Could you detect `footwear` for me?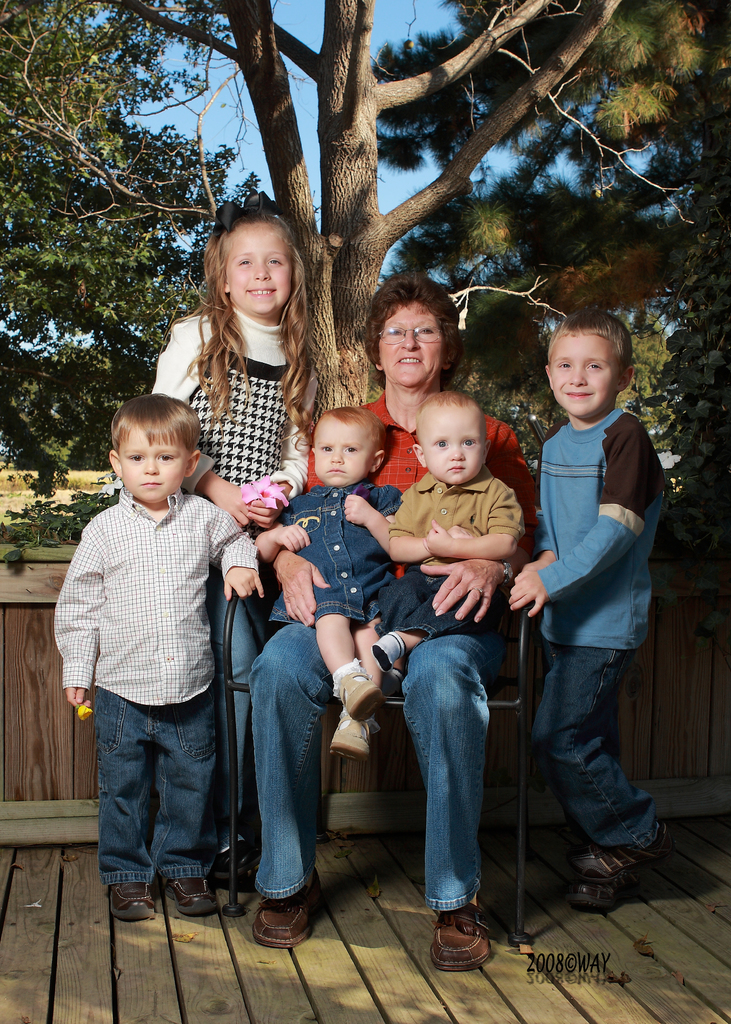
Detection result: {"x1": 330, "y1": 712, "x2": 369, "y2": 762}.
